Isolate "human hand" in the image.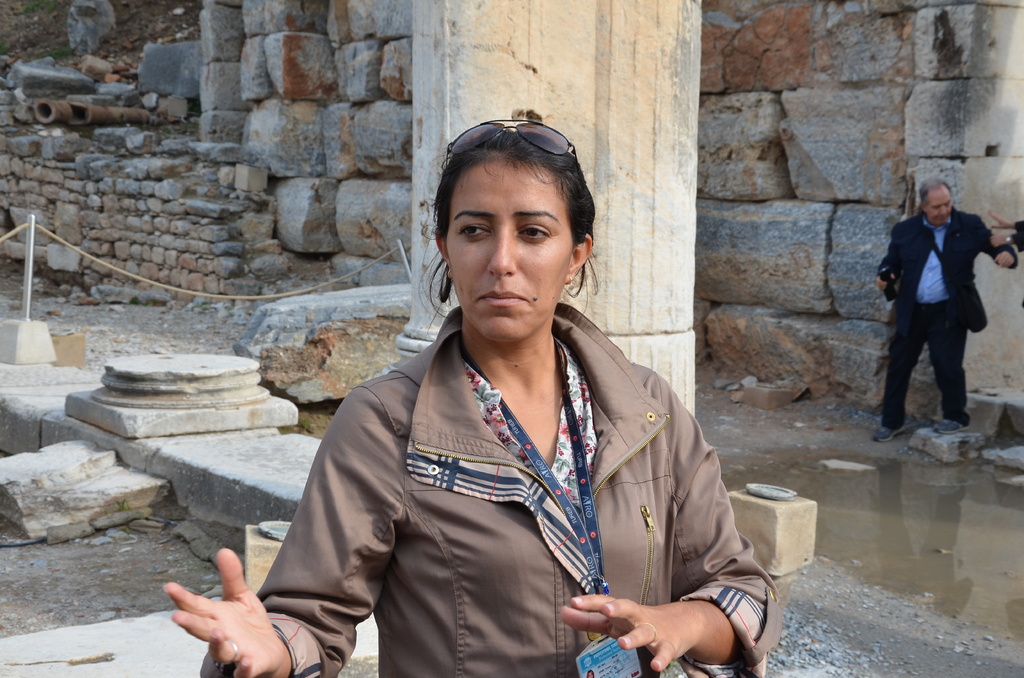
Isolated region: l=991, t=211, r=1014, b=229.
